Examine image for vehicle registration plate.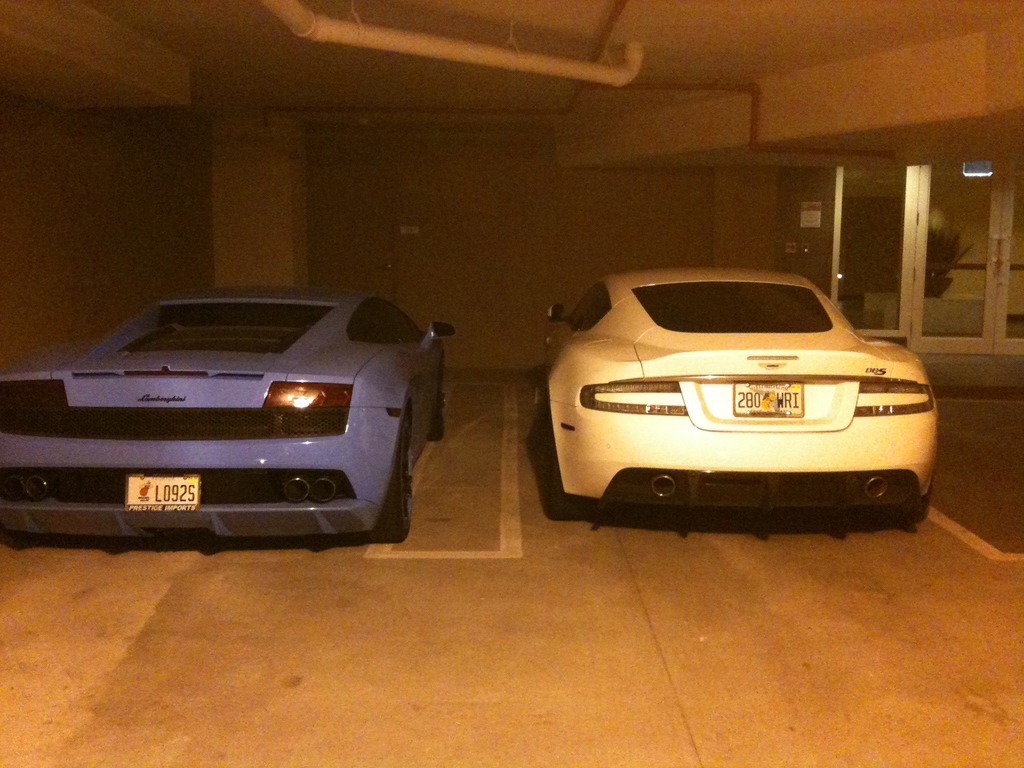
Examination result: [733, 383, 805, 416].
